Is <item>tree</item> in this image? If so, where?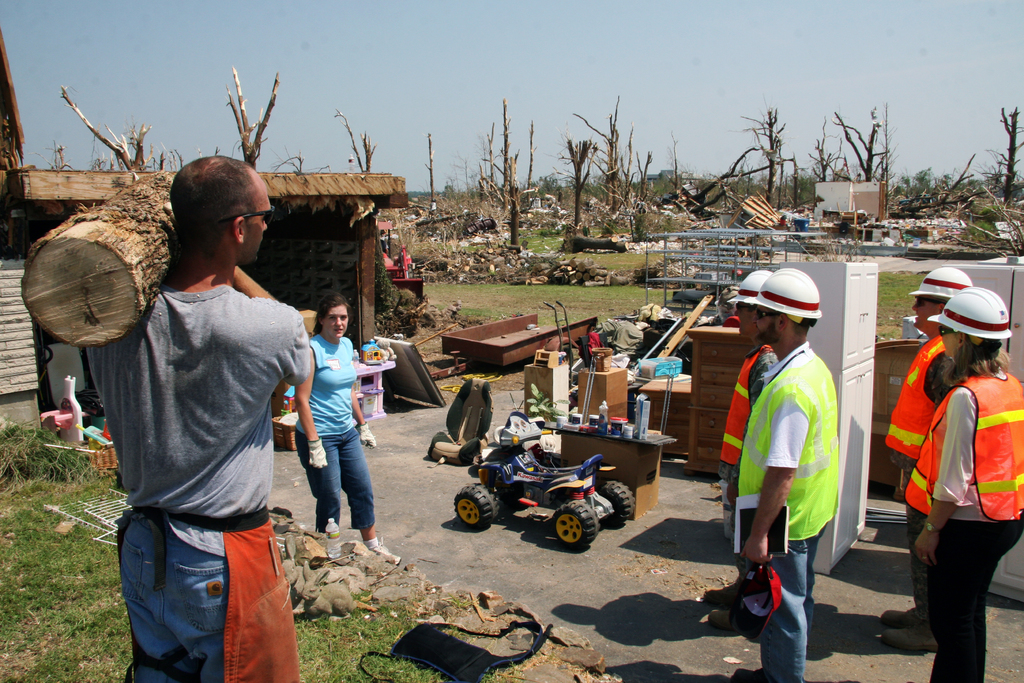
Yes, at box(829, 104, 890, 195).
